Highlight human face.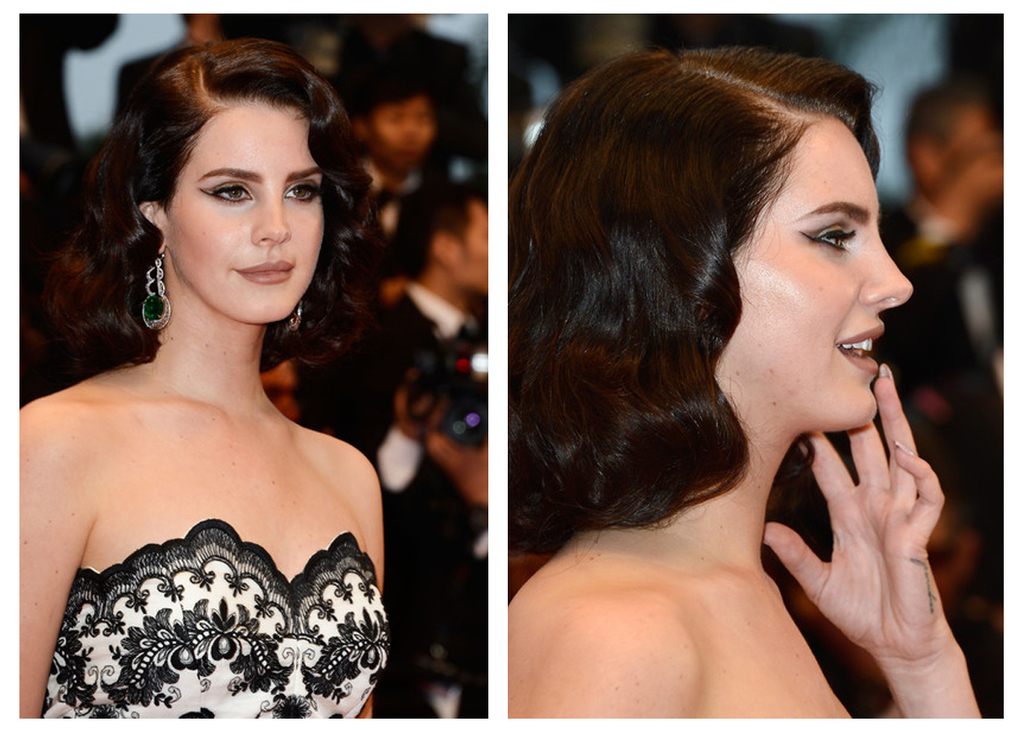
Highlighted region: region(726, 106, 923, 441).
